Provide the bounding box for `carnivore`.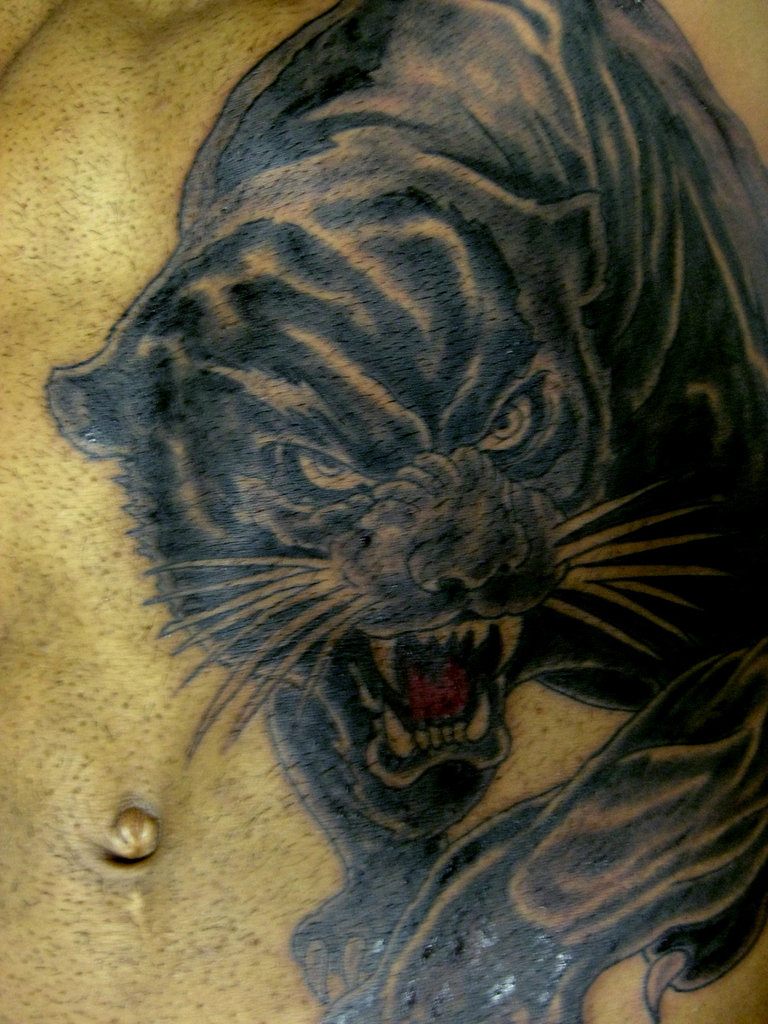
[x1=15, y1=0, x2=766, y2=1023].
